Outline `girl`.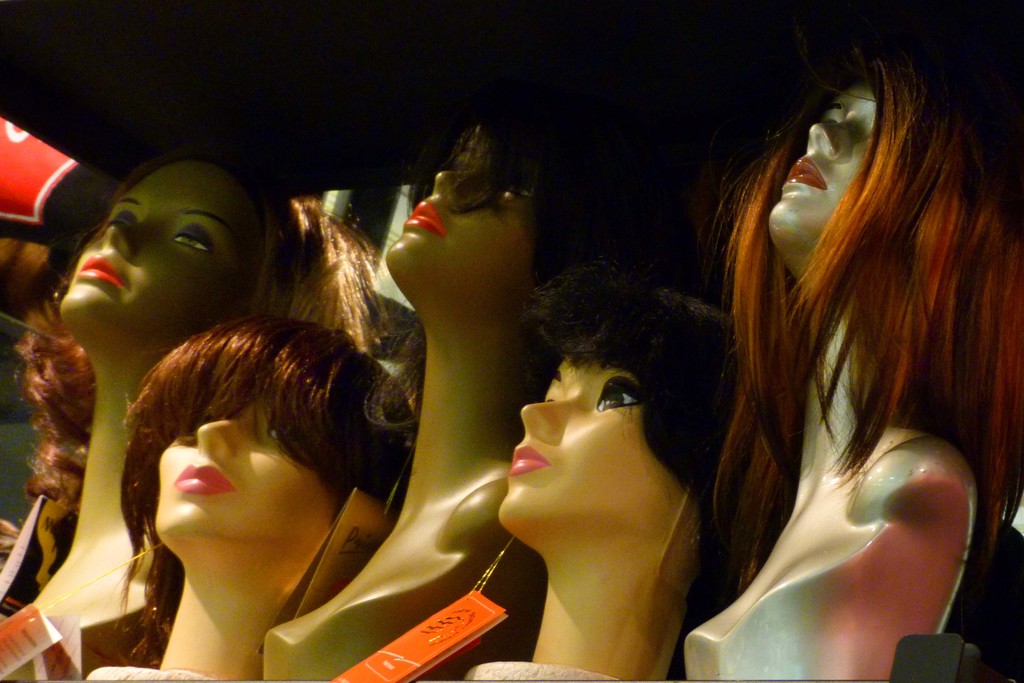
Outline: box(0, 147, 388, 682).
